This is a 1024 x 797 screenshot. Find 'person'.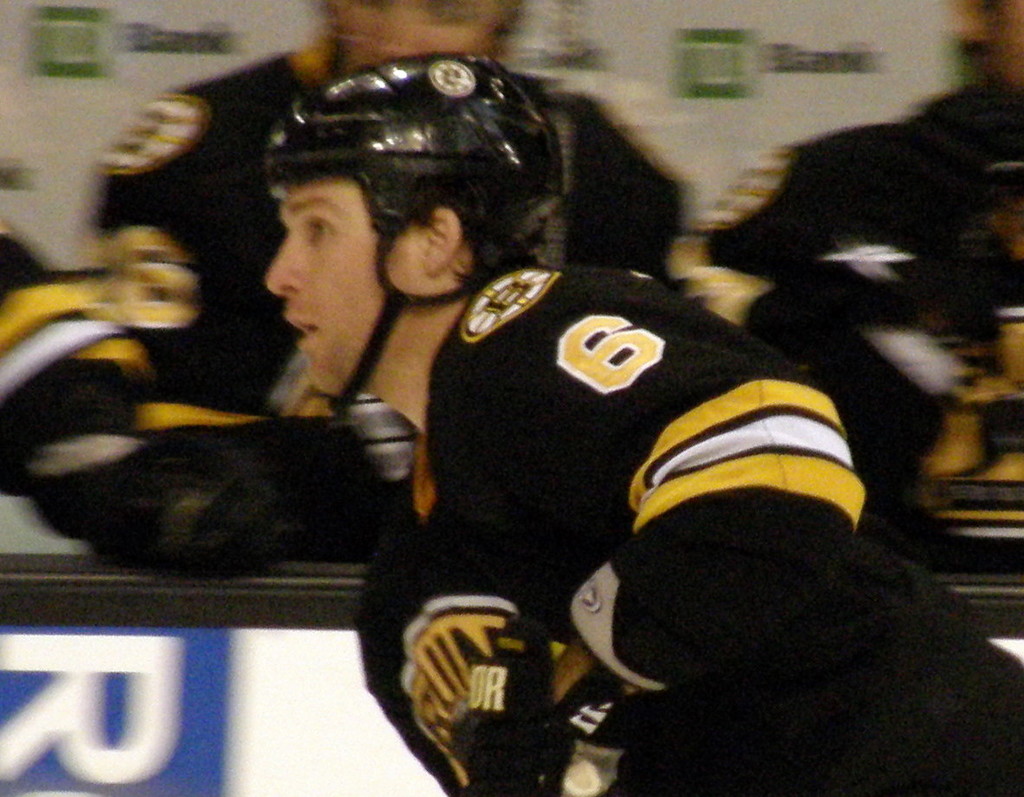
Bounding box: <region>70, 0, 672, 564</region>.
